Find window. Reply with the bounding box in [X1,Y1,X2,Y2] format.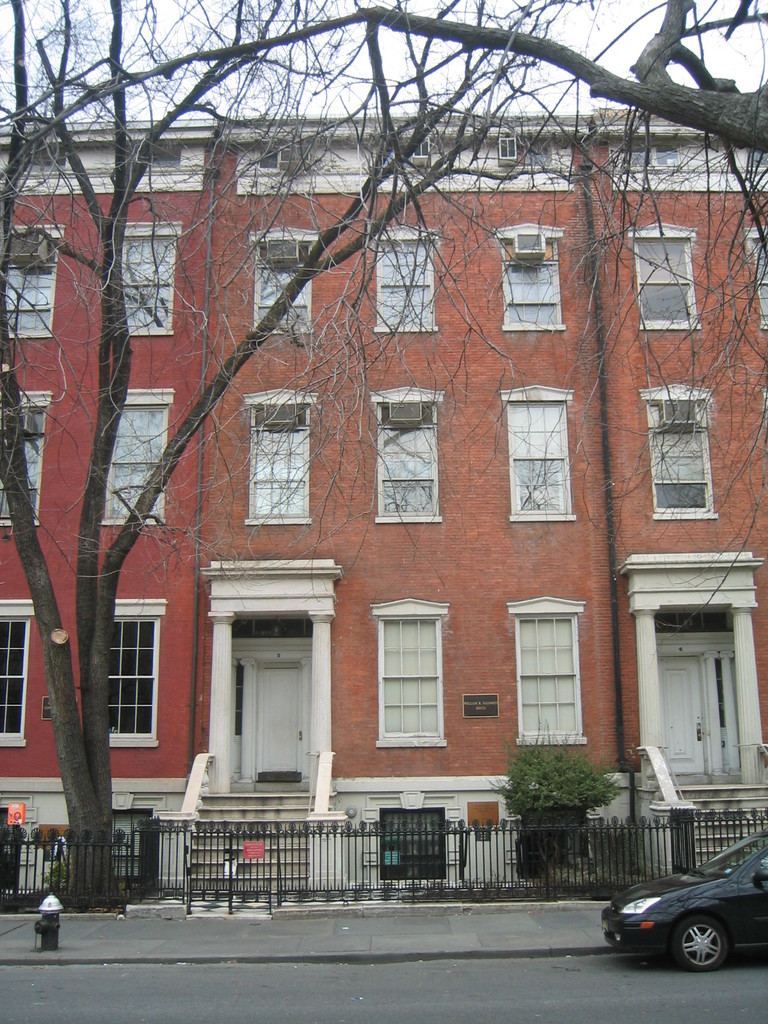
[392,136,432,171].
